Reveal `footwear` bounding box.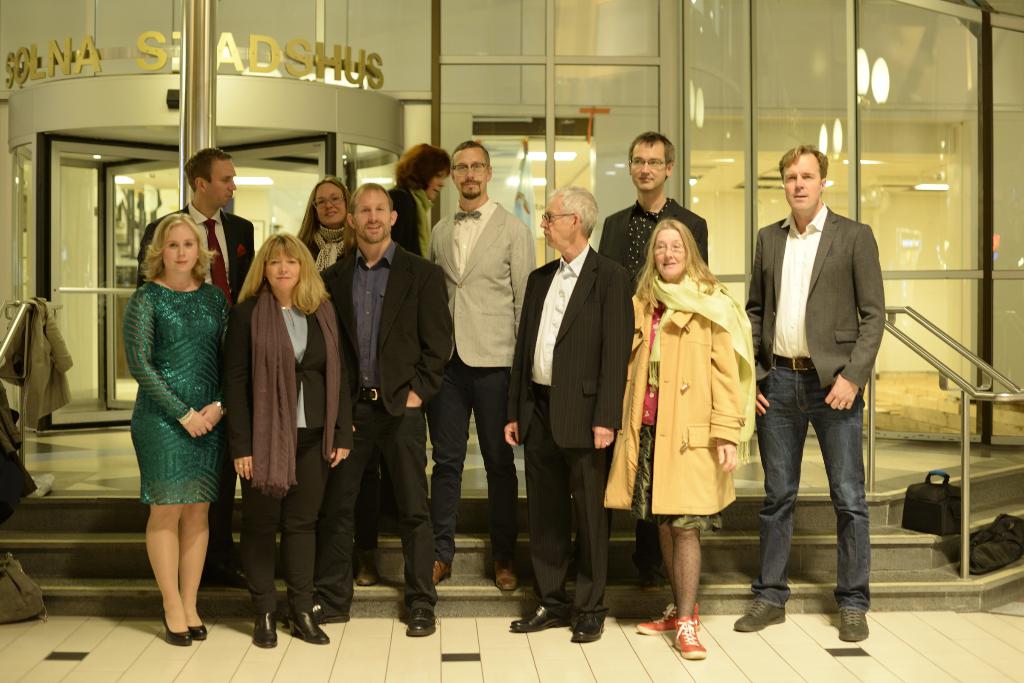
Revealed: 493, 557, 518, 591.
